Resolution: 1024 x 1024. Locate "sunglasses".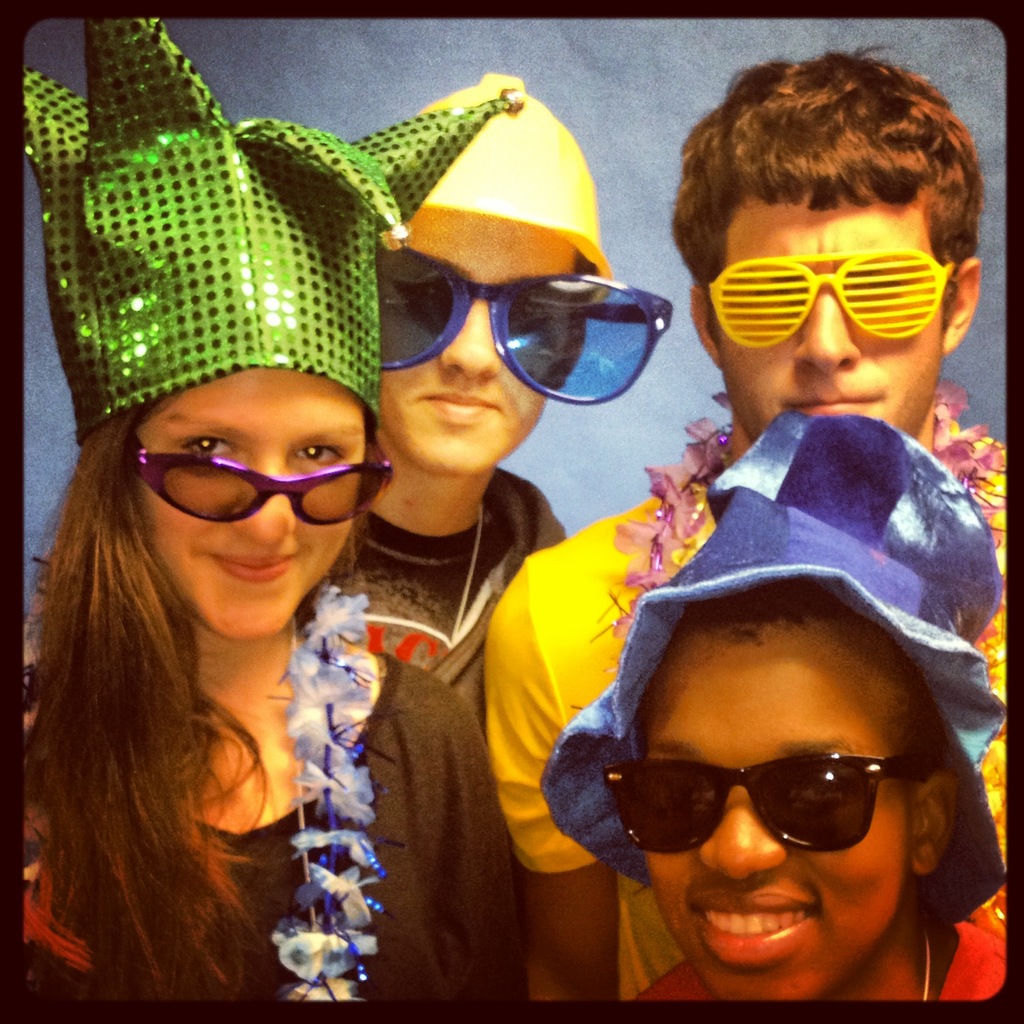
704, 247, 952, 352.
